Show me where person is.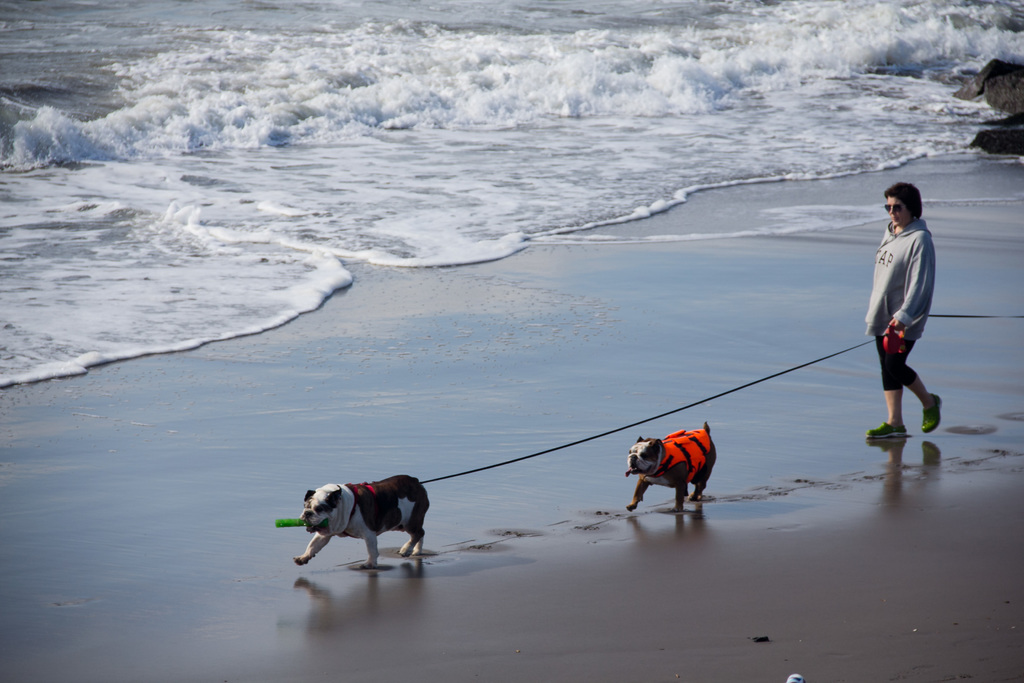
person is at {"left": 870, "top": 181, "right": 950, "bottom": 501}.
